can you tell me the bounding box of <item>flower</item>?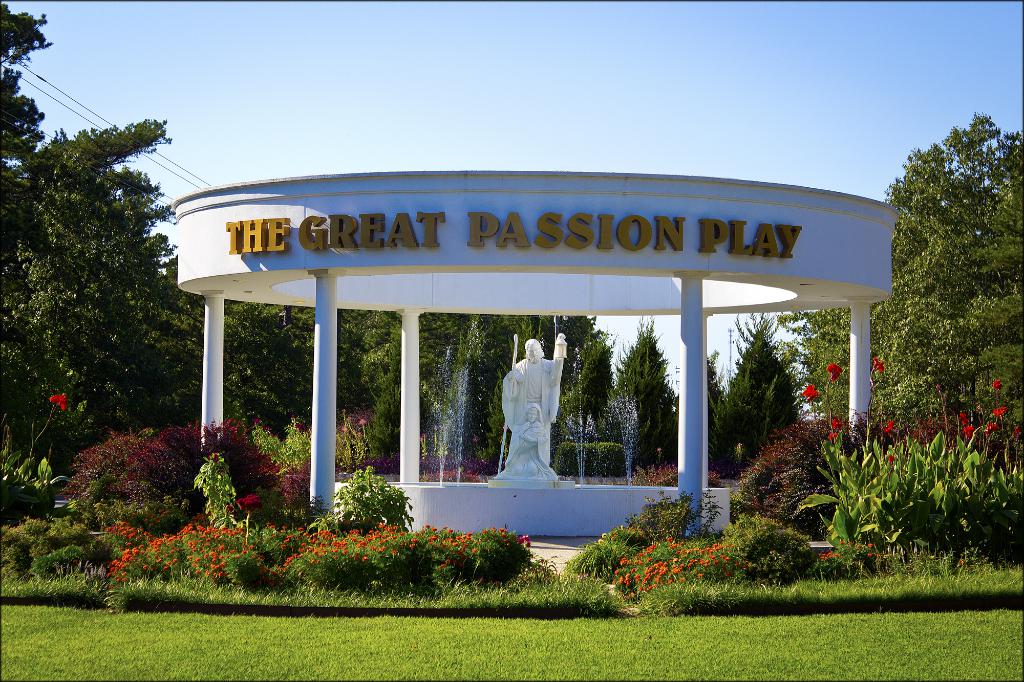
826, 361, 843, 383.
